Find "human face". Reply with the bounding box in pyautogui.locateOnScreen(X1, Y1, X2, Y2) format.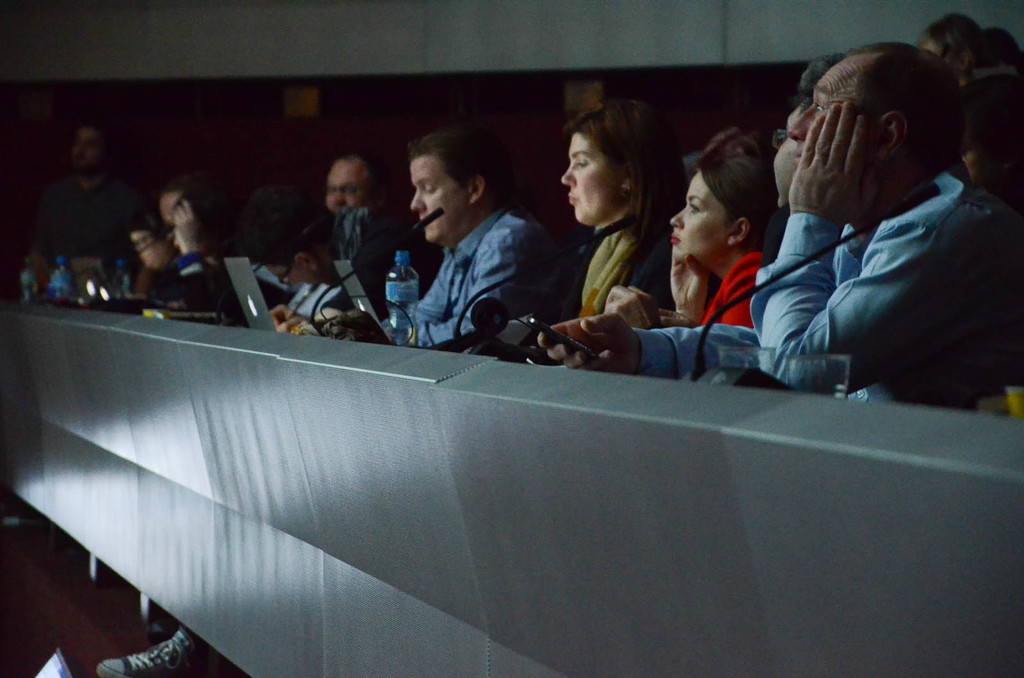
pyautogui.locateOnScreen(562, 132, 623, 225).
